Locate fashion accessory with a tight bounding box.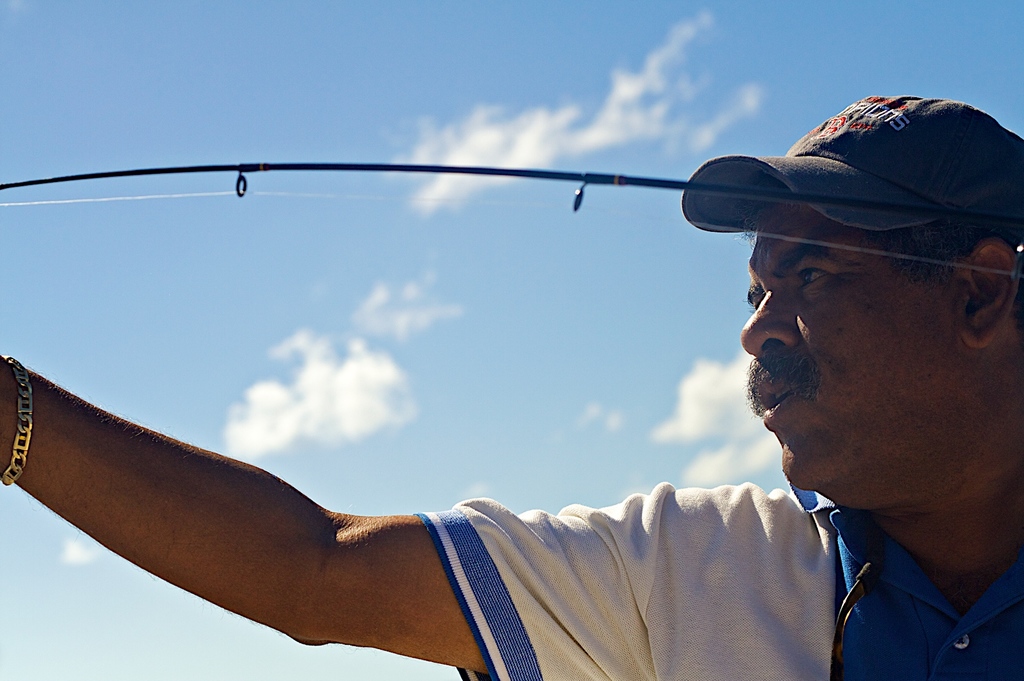
region(684, 91, 1023, 231).
